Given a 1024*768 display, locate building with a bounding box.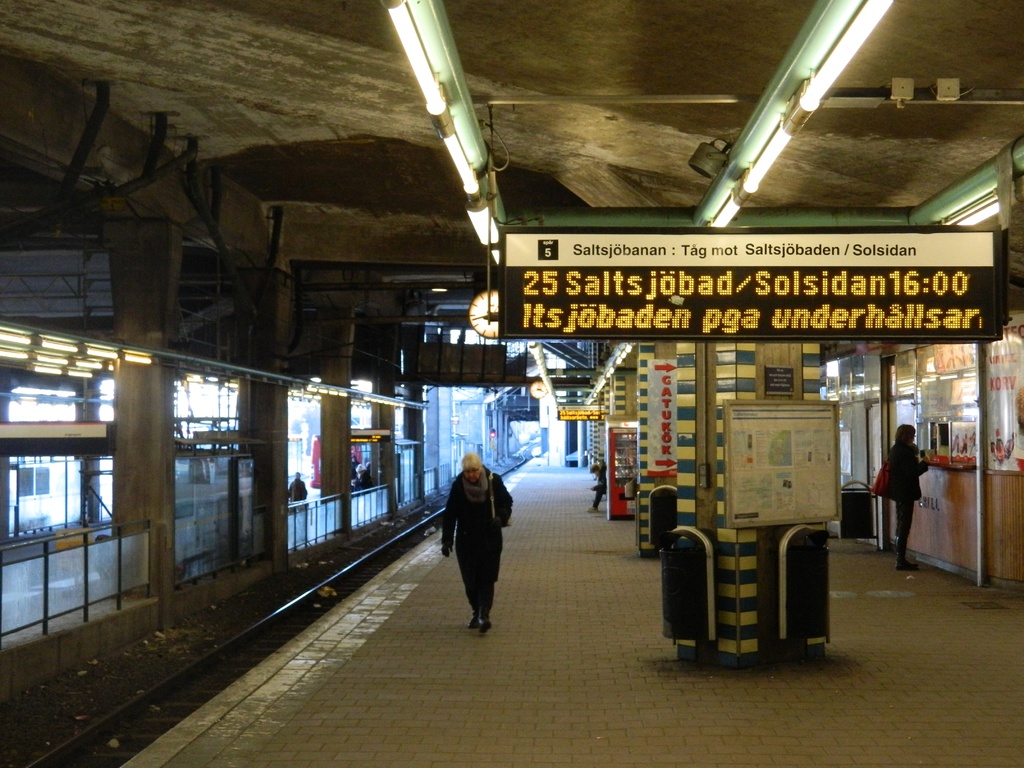
Located: 0,0,1023,767.
